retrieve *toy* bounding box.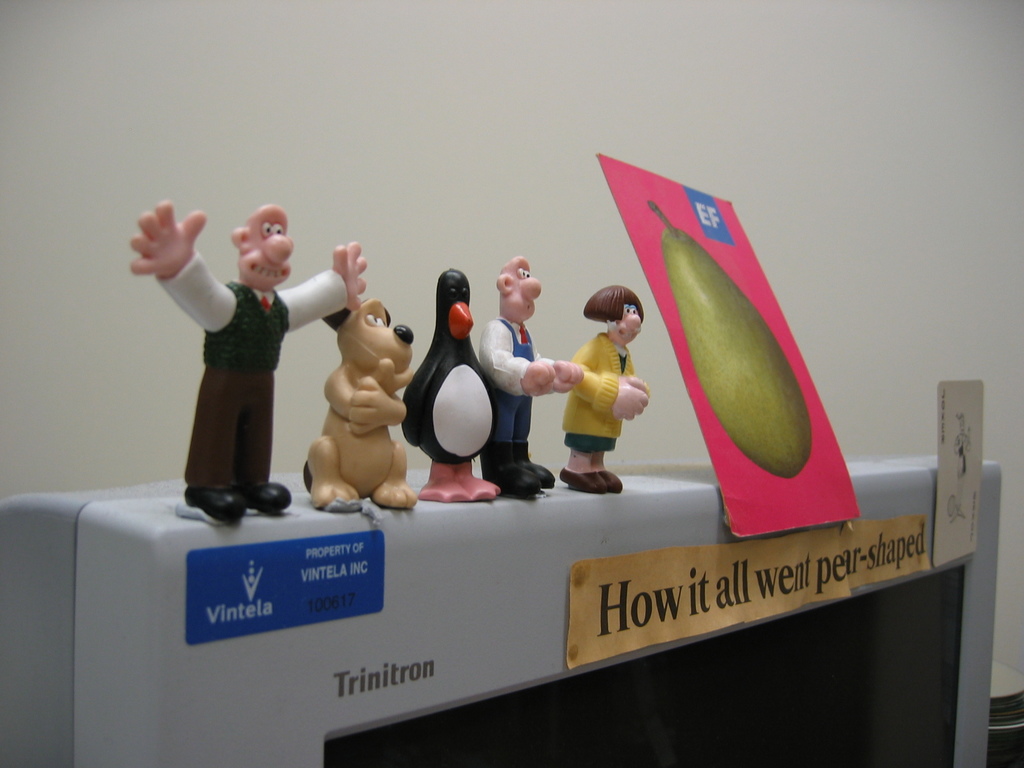
Bounding box: crop(294, 290, 410, 516).
